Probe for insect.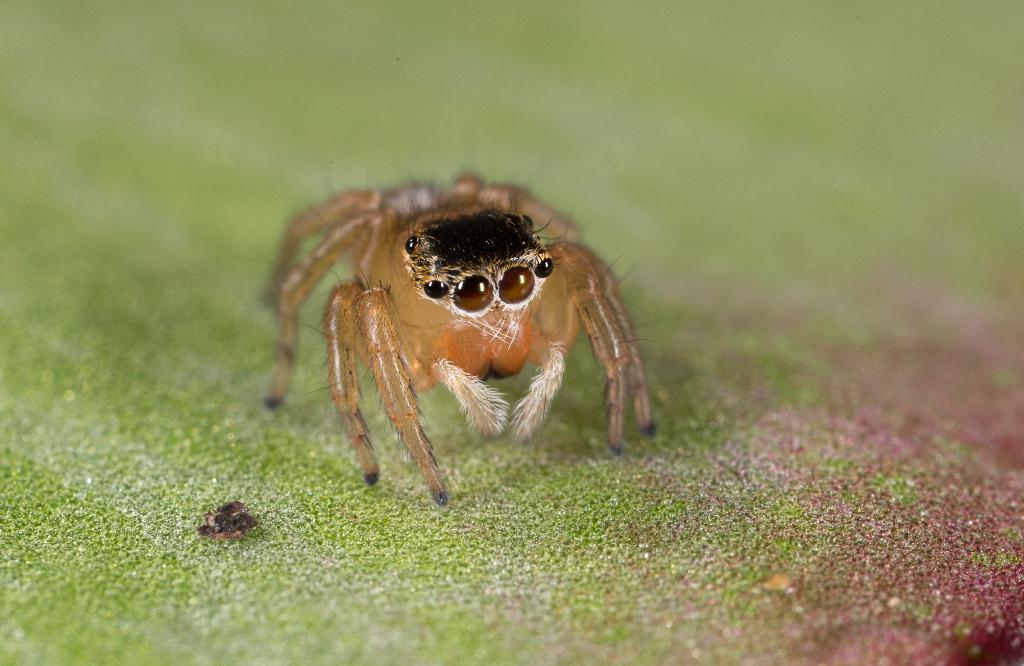
Probe result: Rect(257, 167, 669, 506).
